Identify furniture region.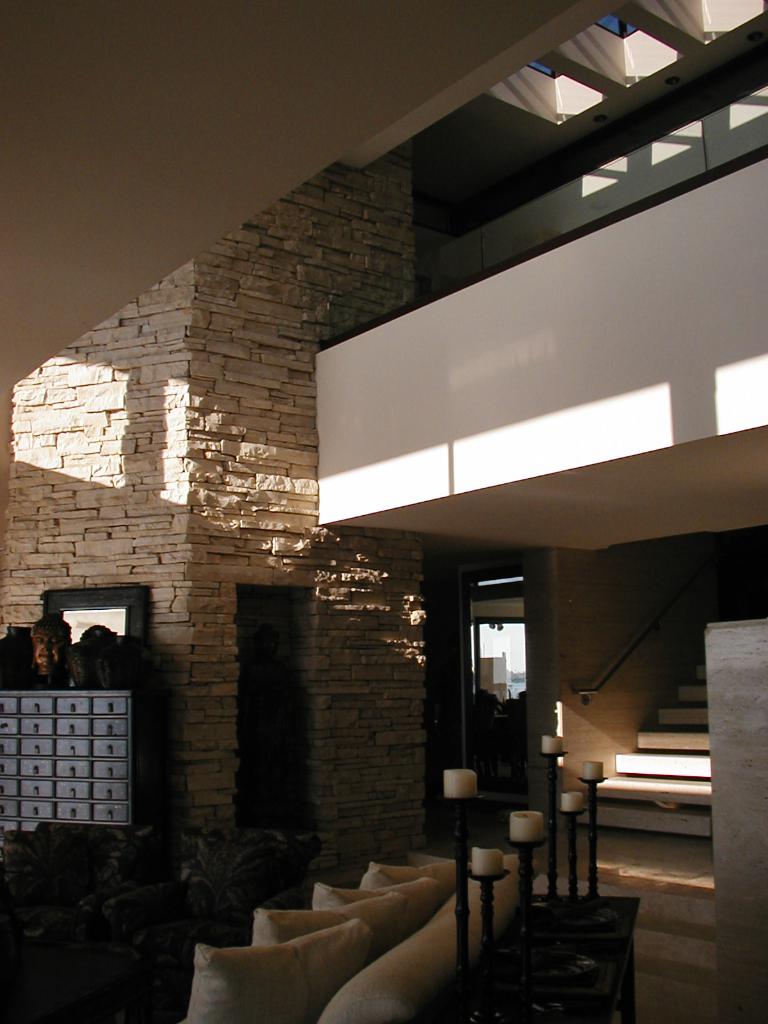
Region: box(0, 819, 320, 1023).
